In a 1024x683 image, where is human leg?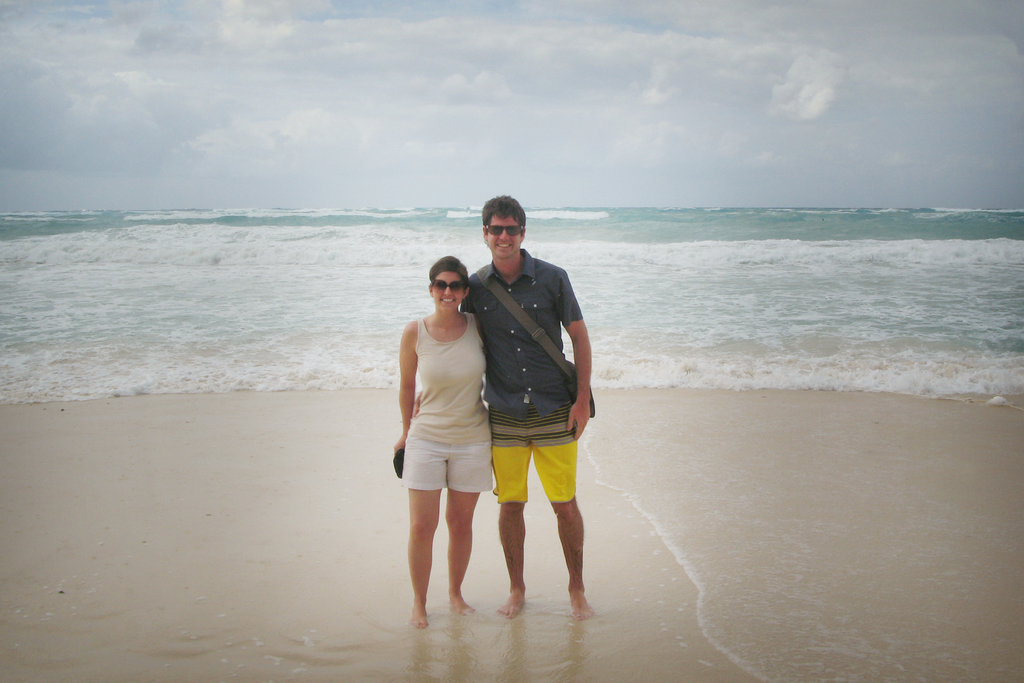
l=535, t=406, r=586, b=619.
